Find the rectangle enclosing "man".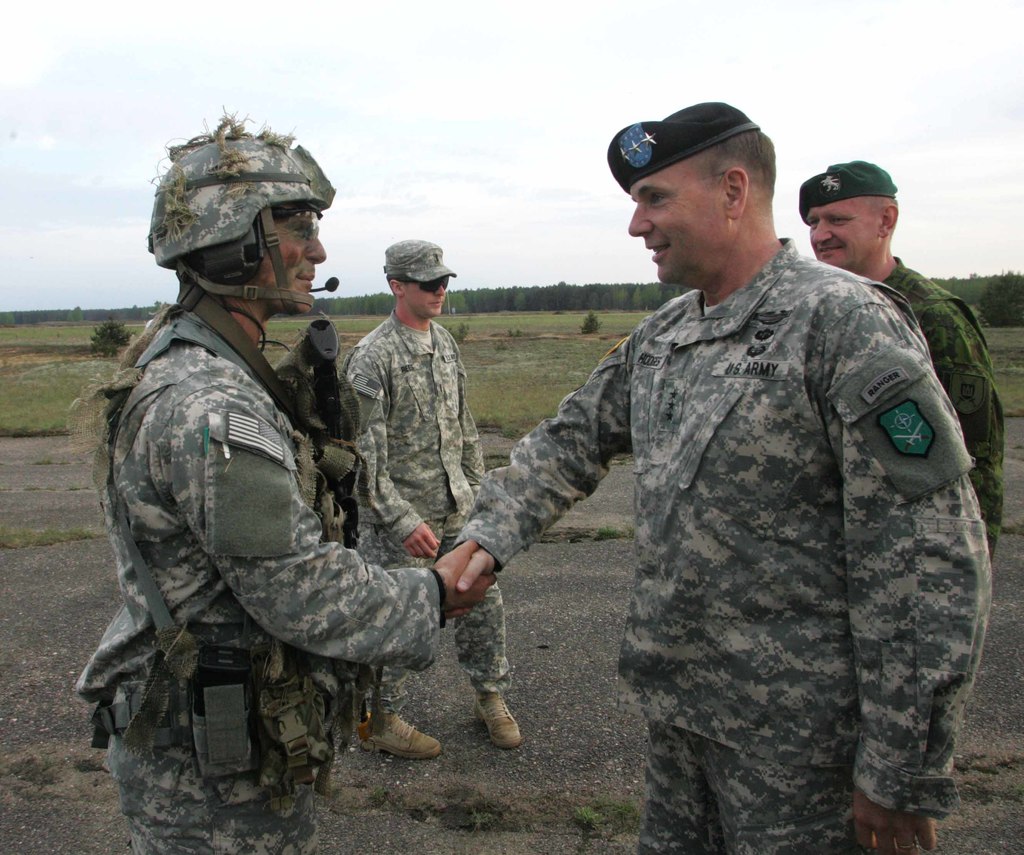
bbox(457, 102, 998, 835).
